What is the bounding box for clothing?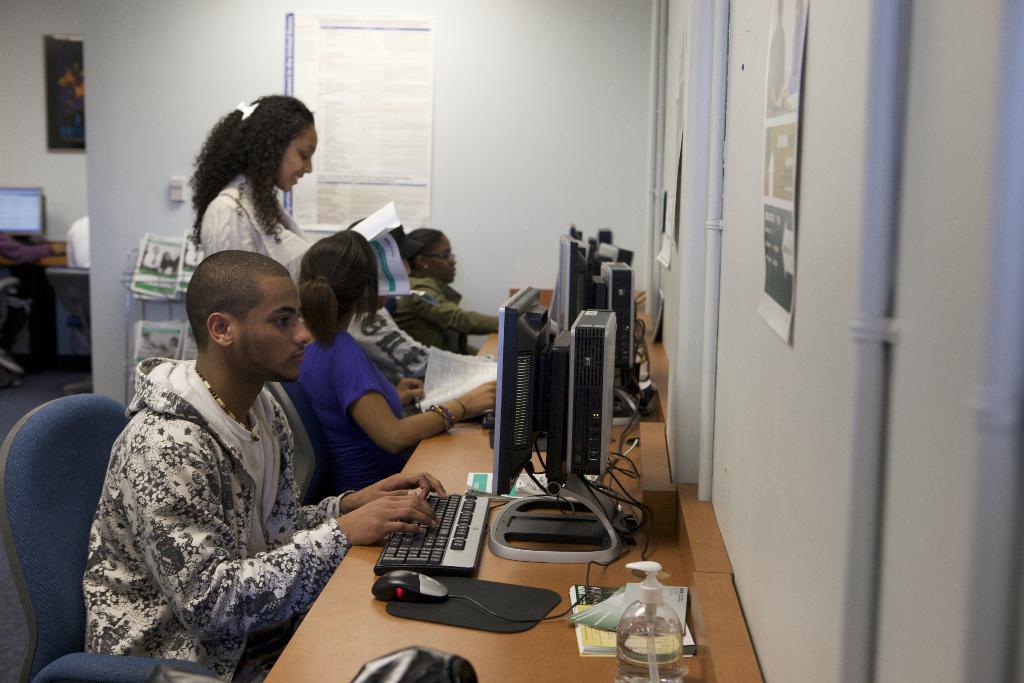
detection(196, 186, 292, 304).
